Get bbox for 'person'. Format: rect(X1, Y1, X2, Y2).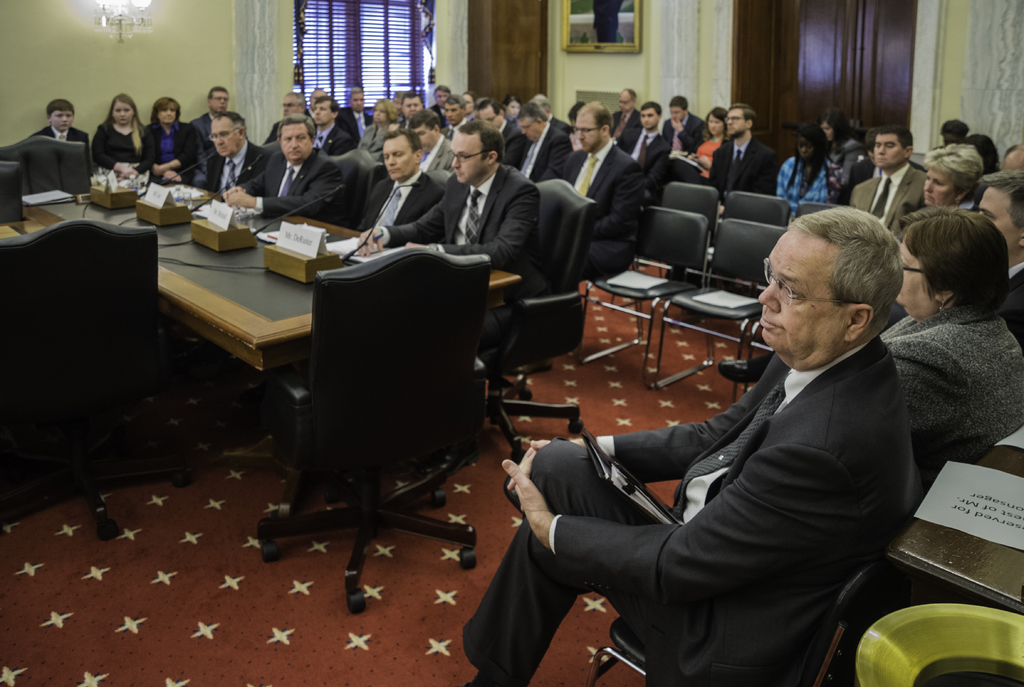
rect(851, 126, 924, 239).
